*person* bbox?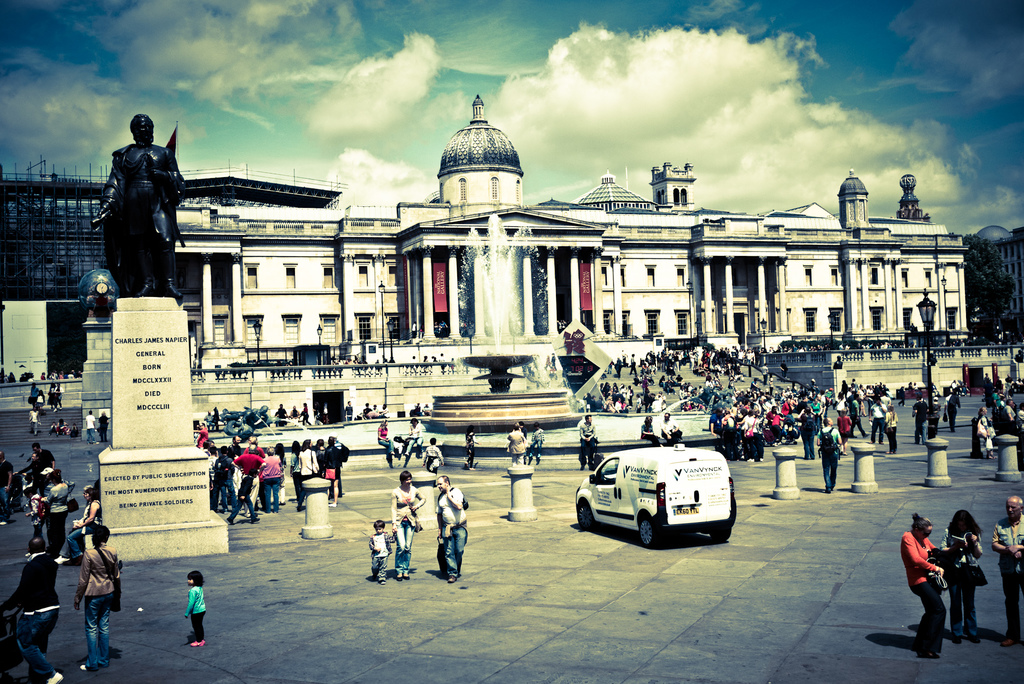
region(884, 403, 898, 455)
